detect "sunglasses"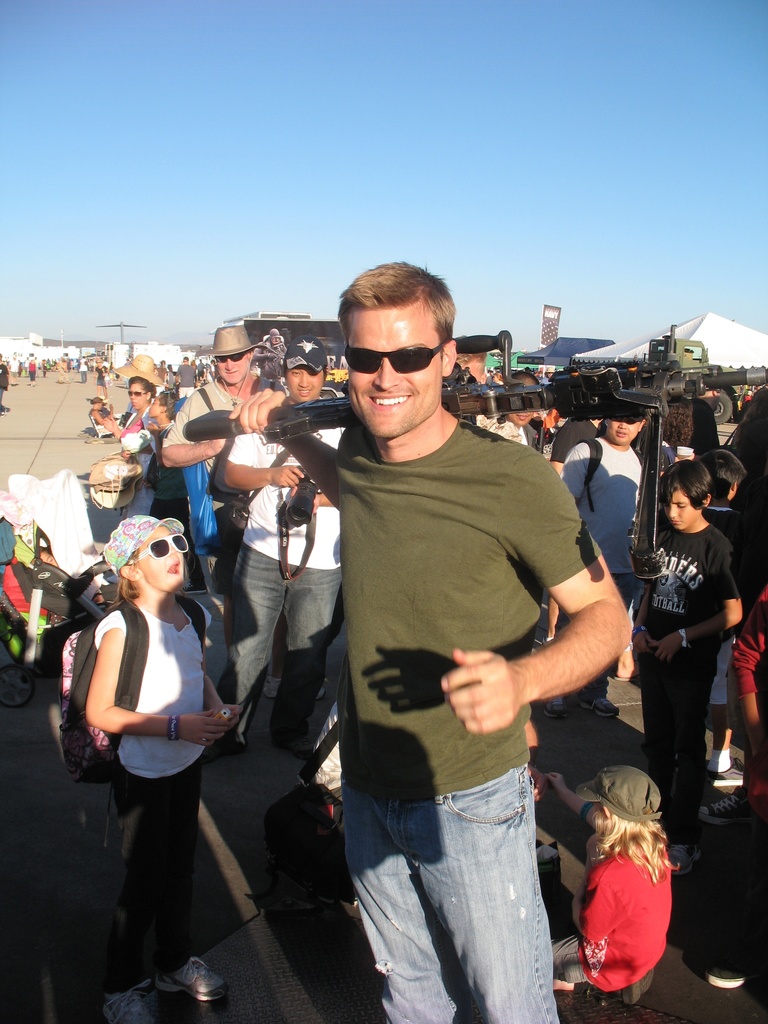
x1=129 y1=391 x2=146 y2=397
